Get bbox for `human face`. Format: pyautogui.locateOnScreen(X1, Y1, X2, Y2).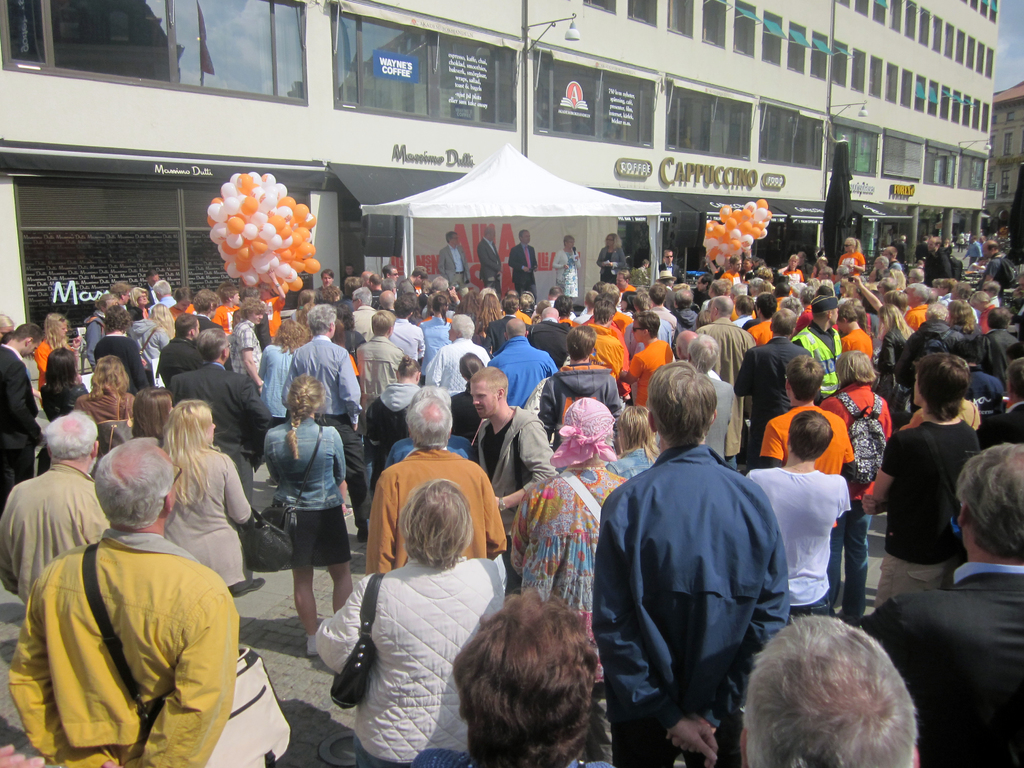
pyautogui.locateOnScreen(524, 231, 527, 239).
